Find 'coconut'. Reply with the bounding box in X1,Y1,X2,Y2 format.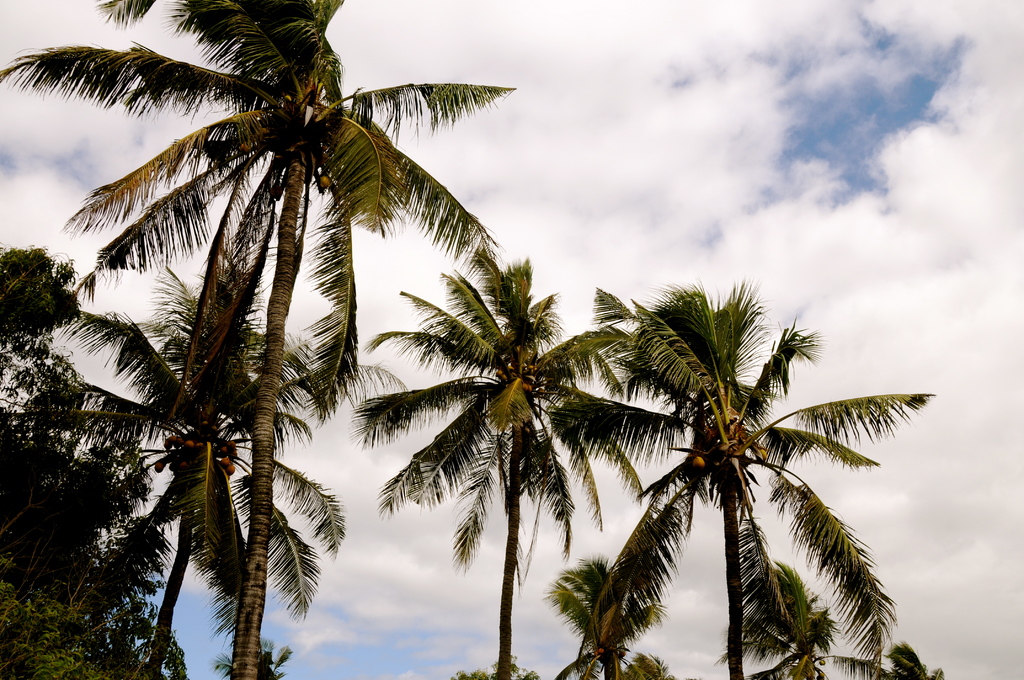
690,455,708,472.
